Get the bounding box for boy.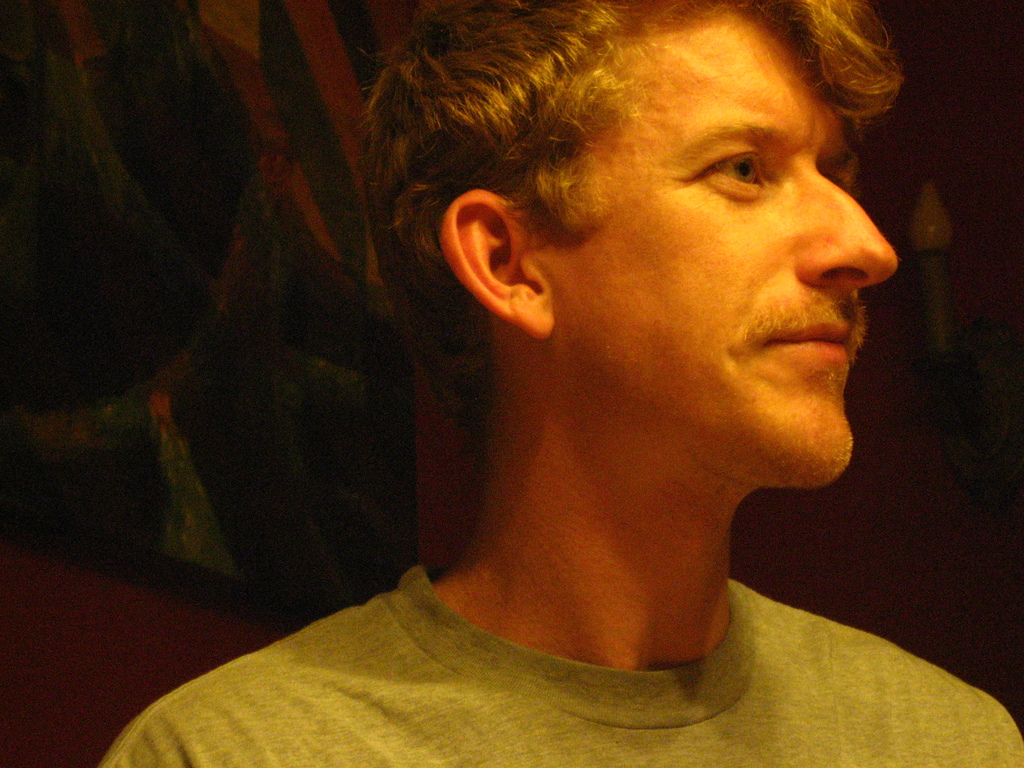
Rect(88, 0, 1023, 767).
